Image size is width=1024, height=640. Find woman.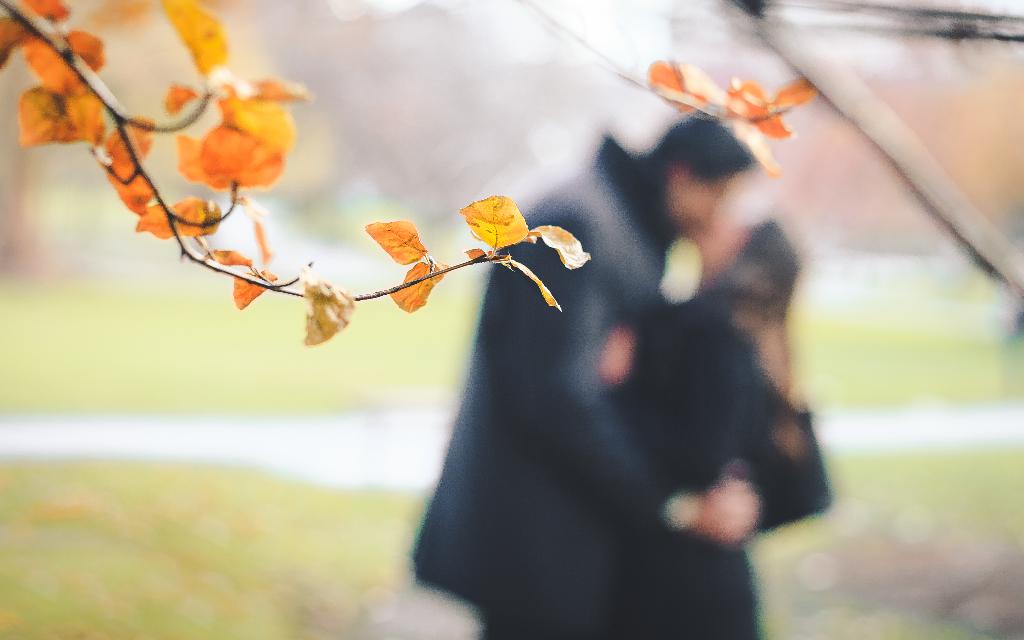
l=599, t=216, r=803, b=639.
